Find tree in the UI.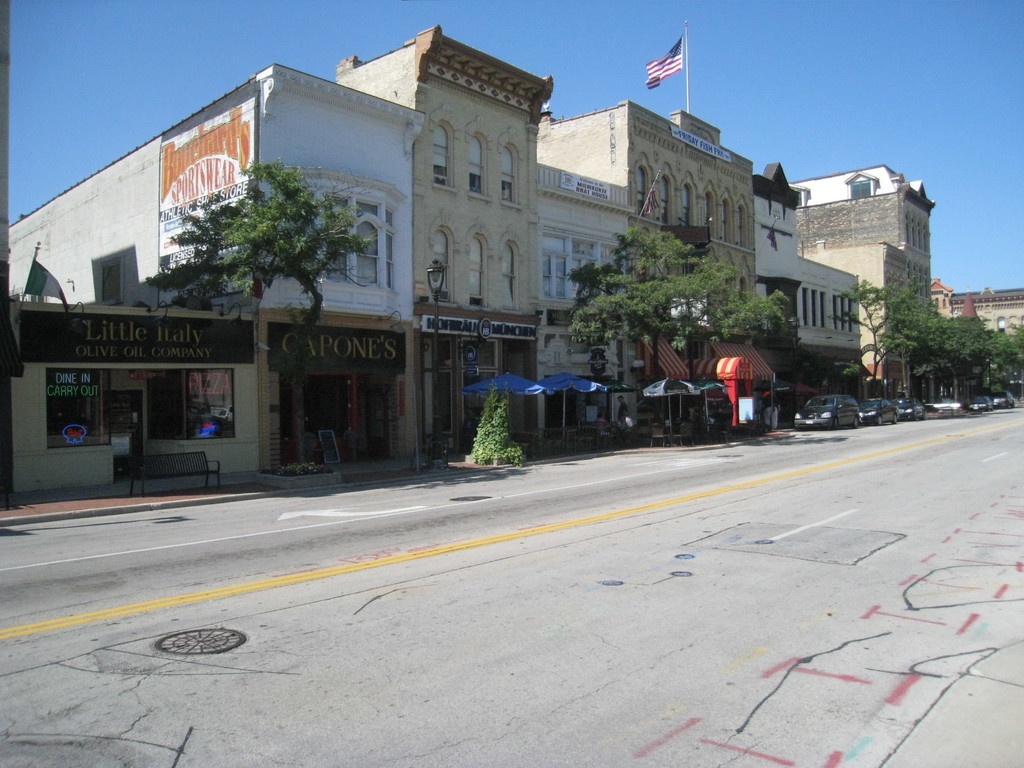
UI element at [841,278,919,392].
